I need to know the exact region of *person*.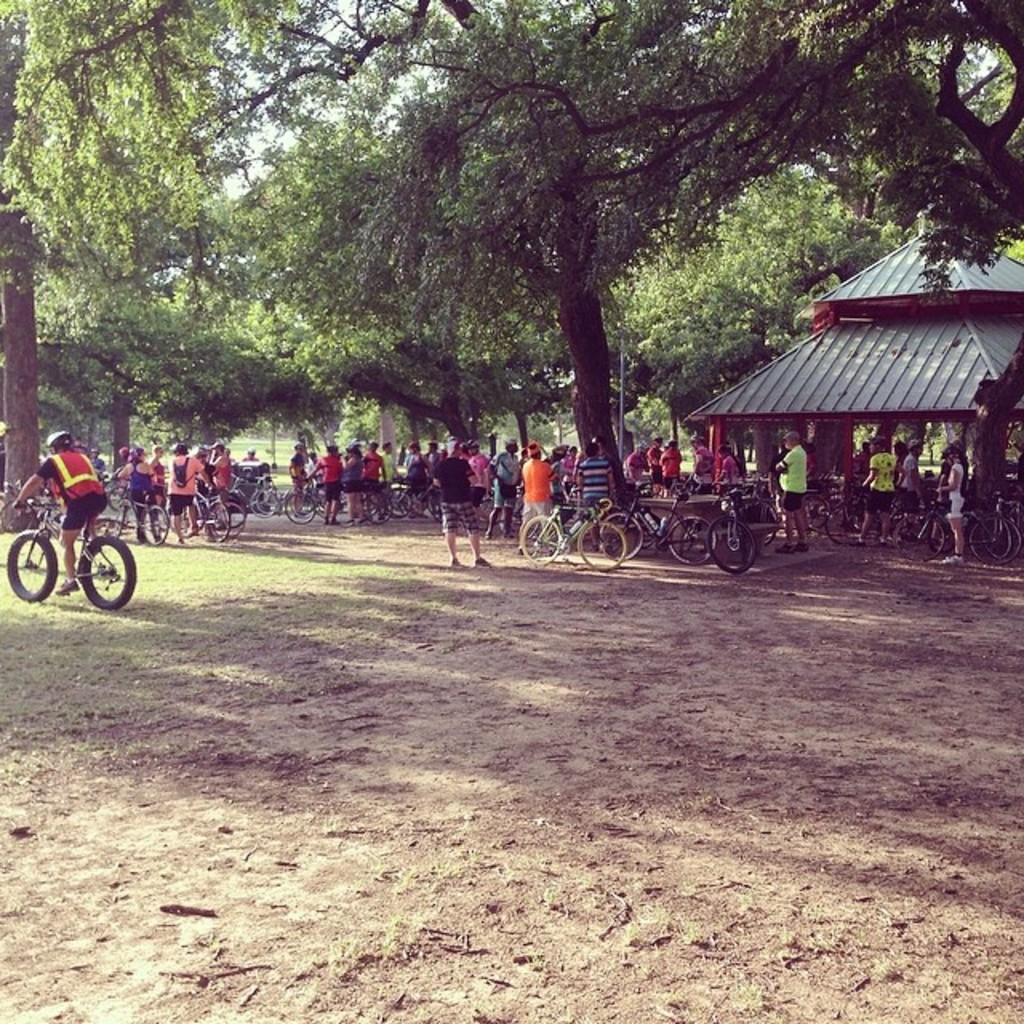
Region: [x1=315, y1=442, x2=347, y2=523].
